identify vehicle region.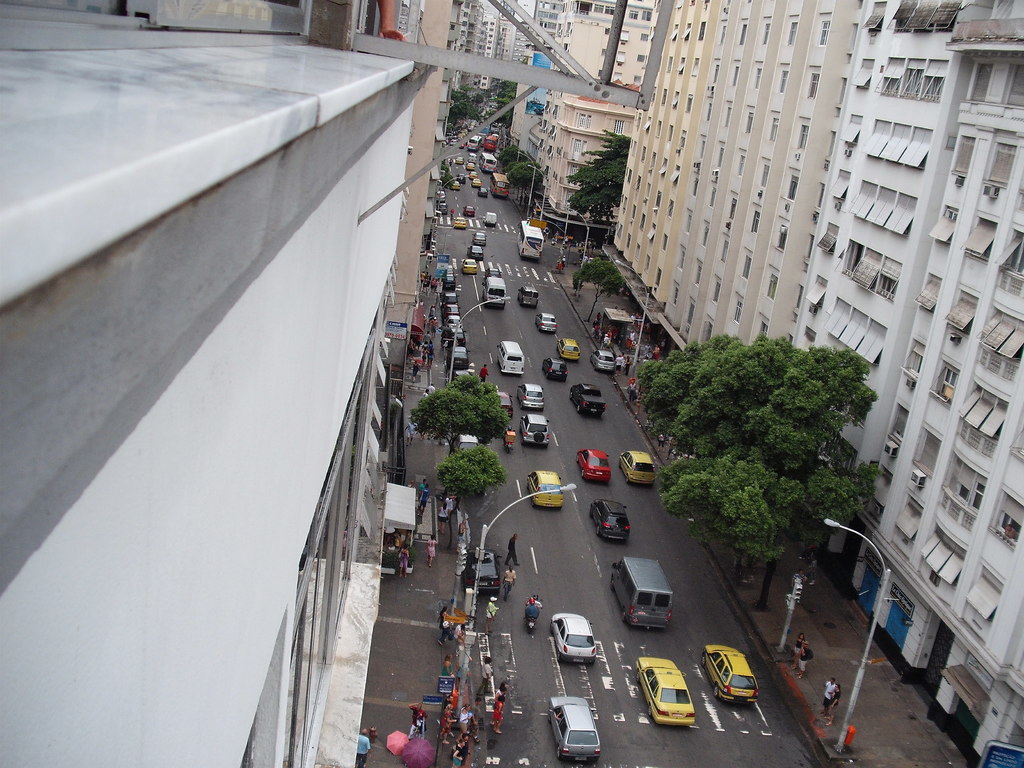
Region: [x1=520, y1=284, x2=540, y2=311].
